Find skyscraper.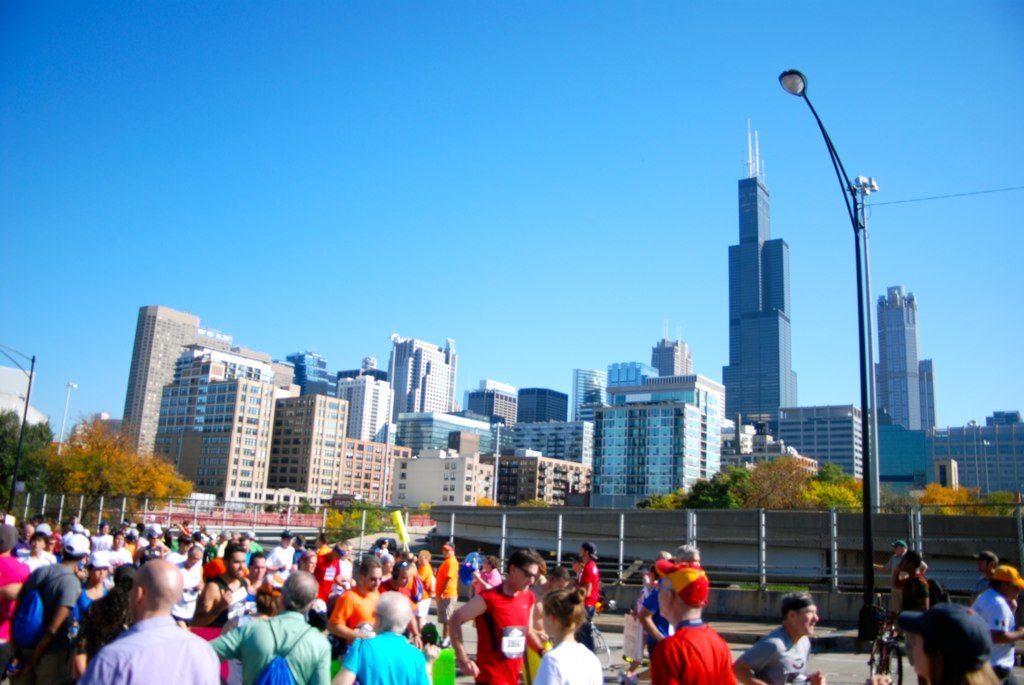
{"left": 335, "top": 373, "right": 398, "bottom": 450}.
